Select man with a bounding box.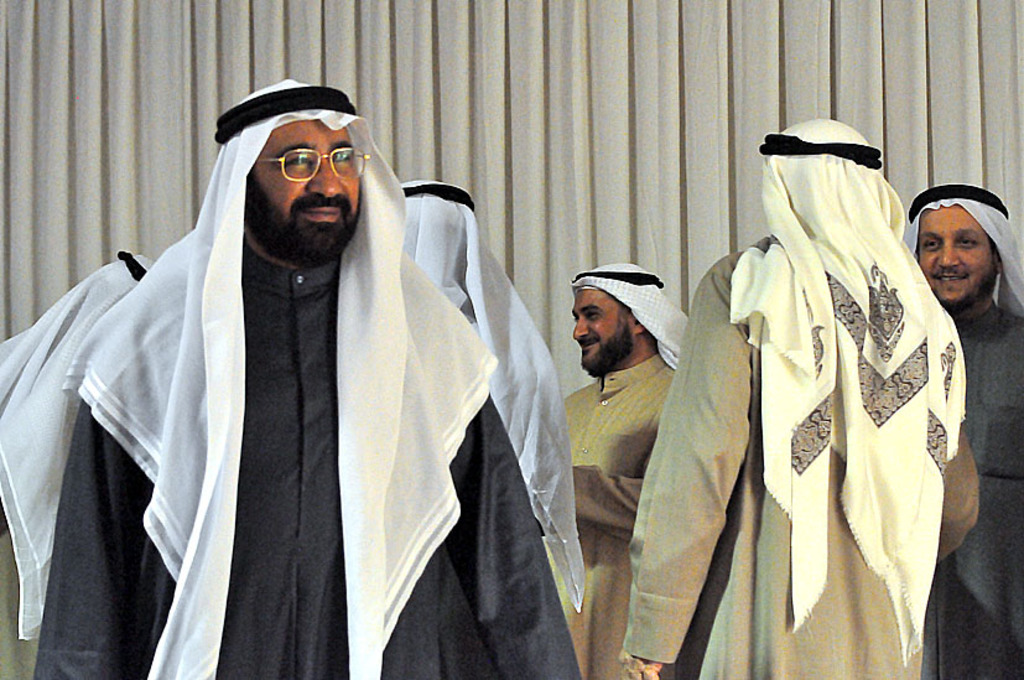
<box>30,76,587,679</box>.
